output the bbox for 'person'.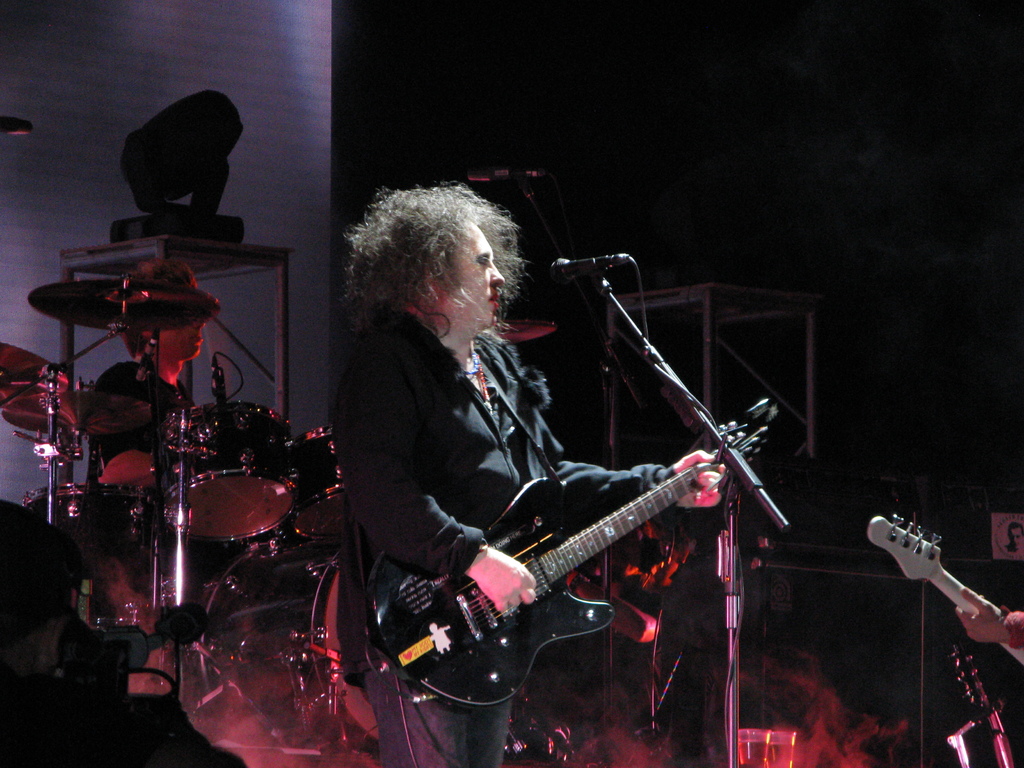
bbox=(343, 177, 757, 767).
